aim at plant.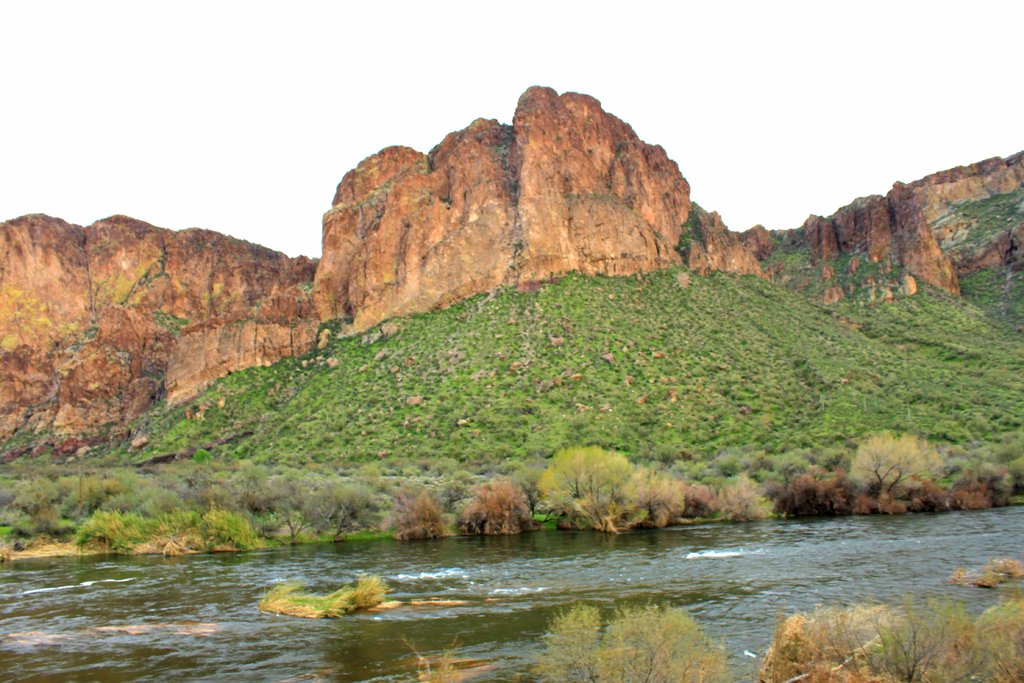
Aimed at (880,491,902,512).
